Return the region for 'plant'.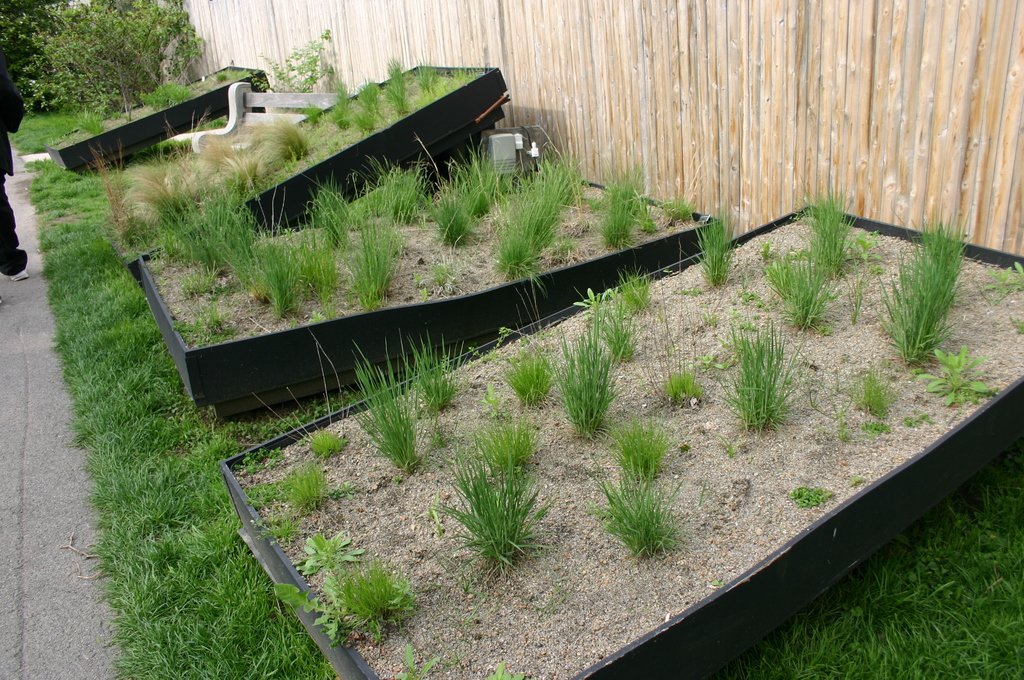
[577,278,604,313].
